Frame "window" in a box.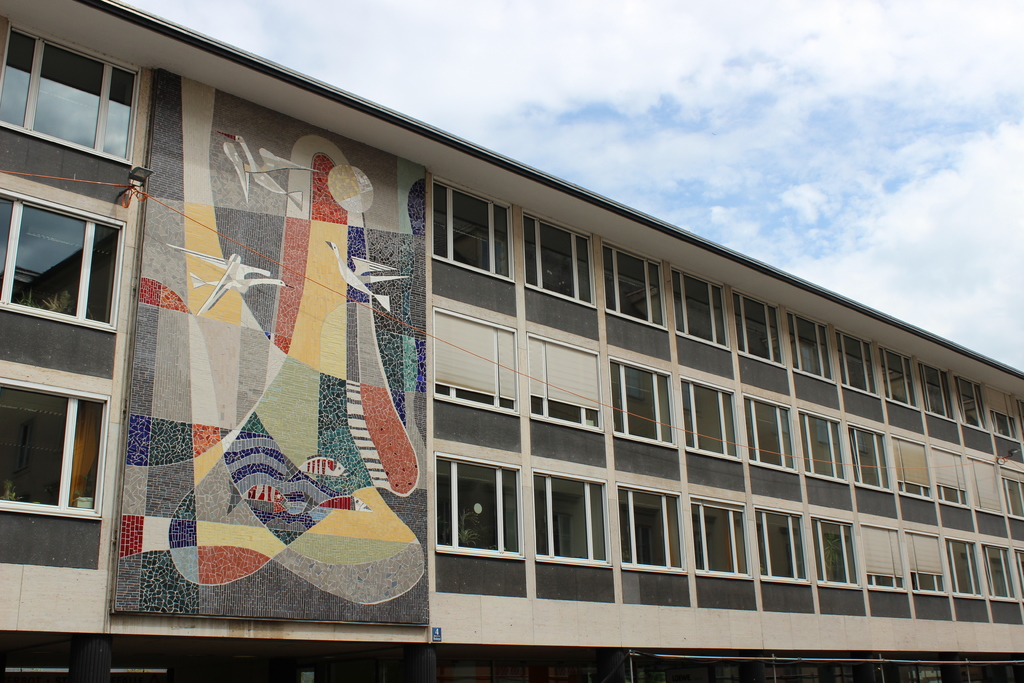
rect(609, 360, 677, 443).
